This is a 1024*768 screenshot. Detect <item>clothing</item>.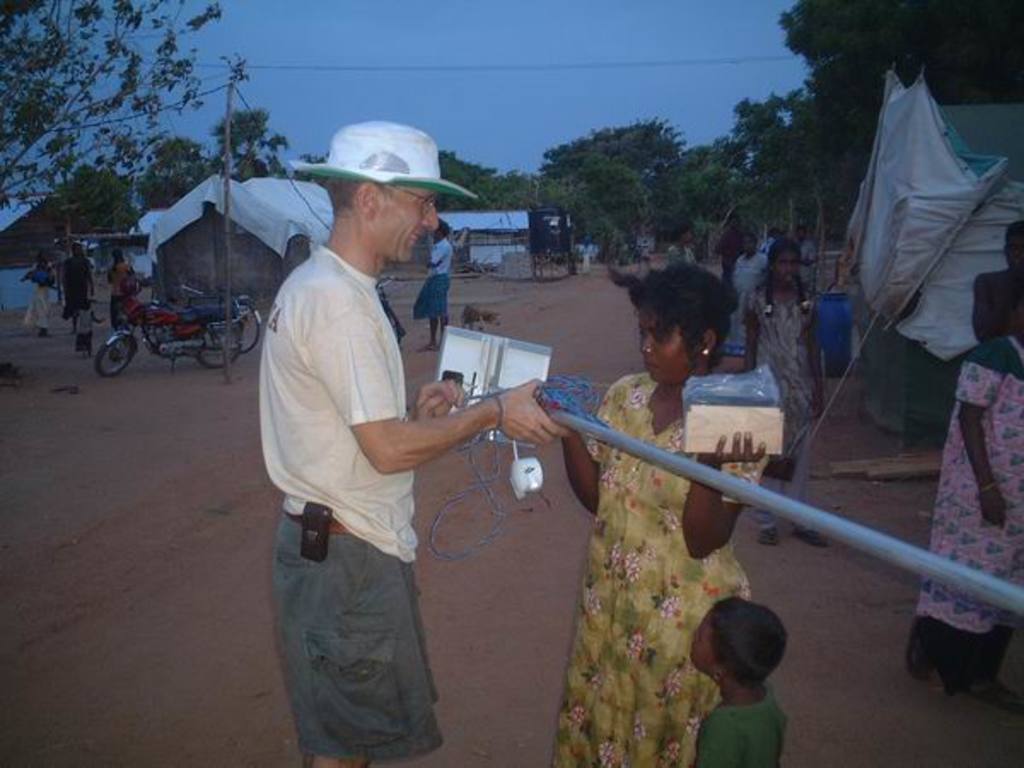
26,266,55,324.
